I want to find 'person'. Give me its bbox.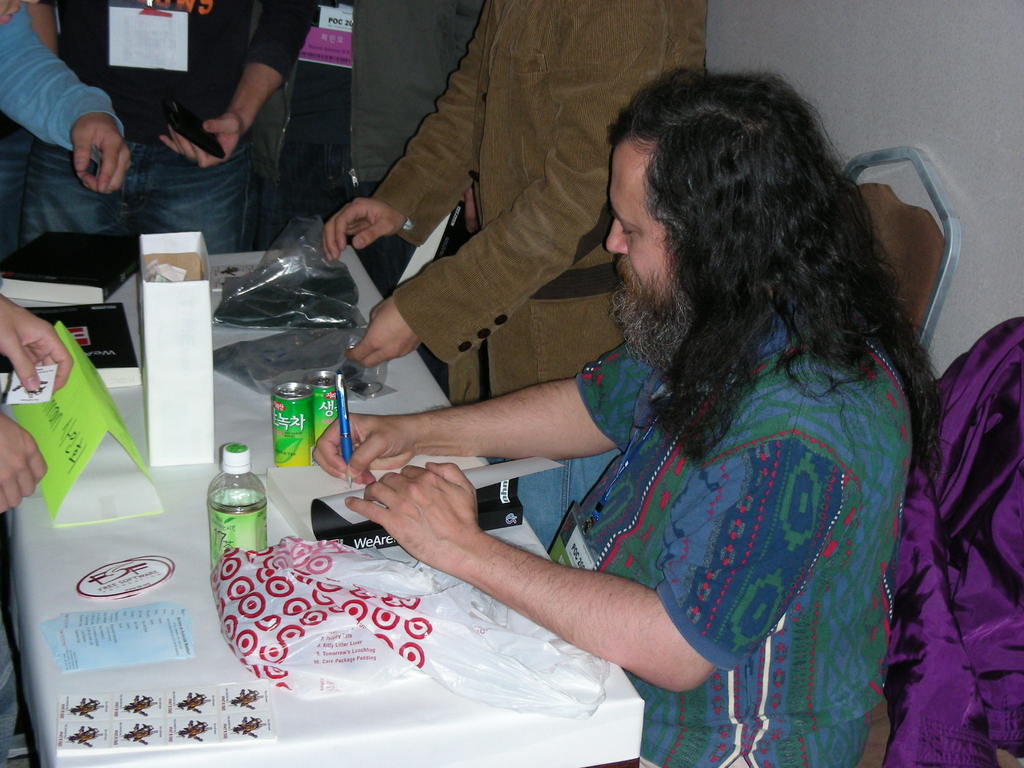
locate(0, 0, 130, 273).
